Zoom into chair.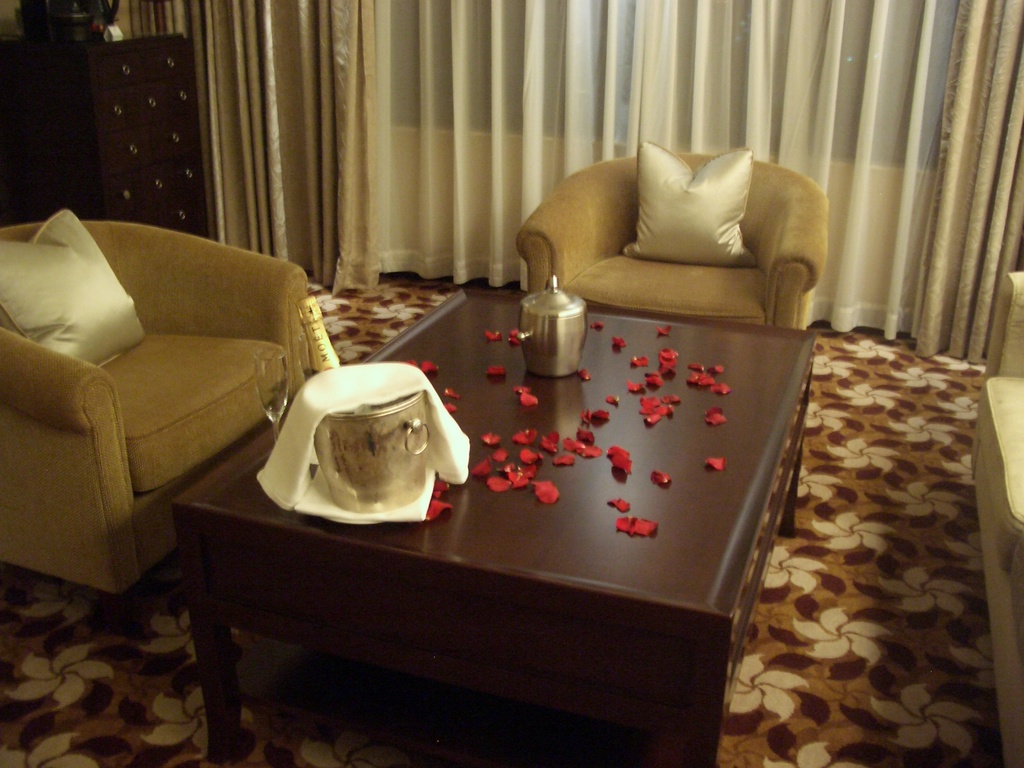
Zoom target: select_region(15, 195, 311, 614).
